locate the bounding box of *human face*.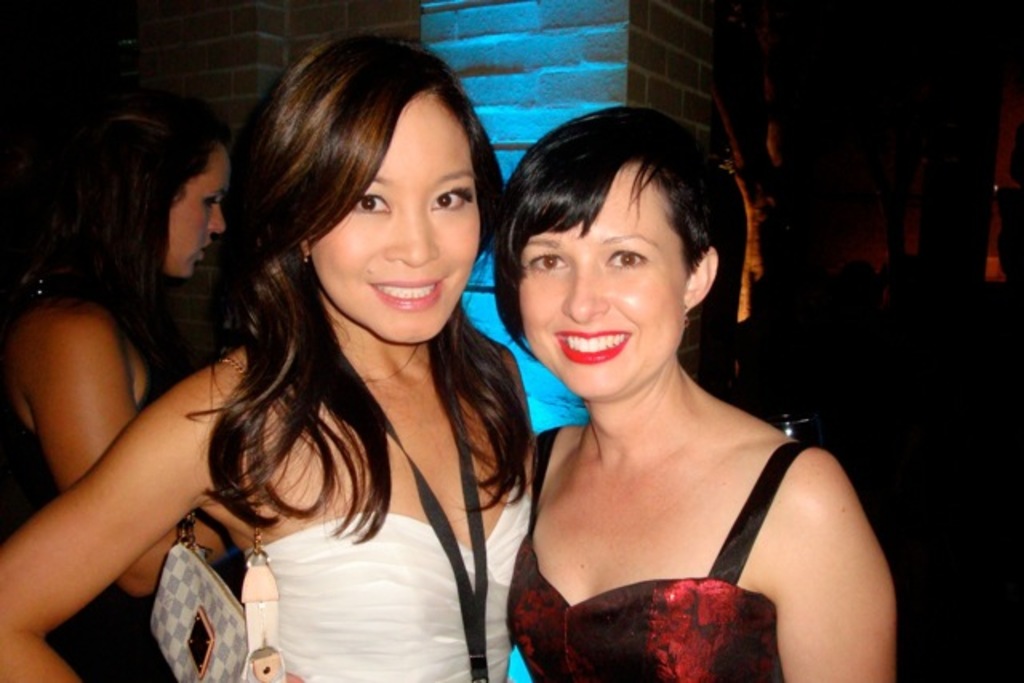
Bounding box: (522, 162, 685, 397).
